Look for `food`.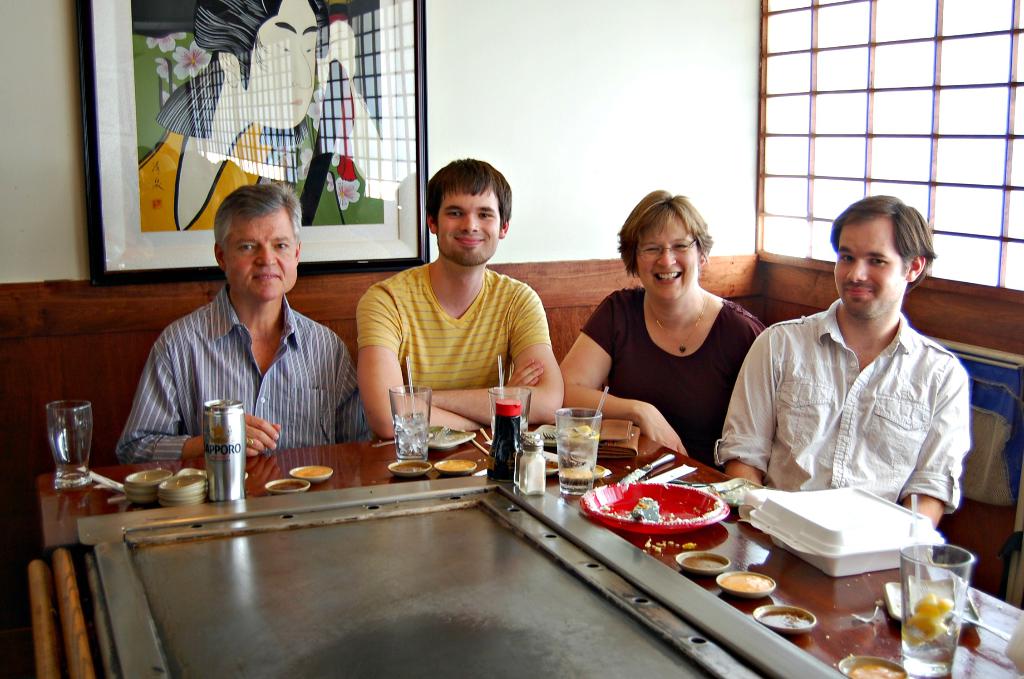
Found: left=757, top=611, right=812, bottom=628.
